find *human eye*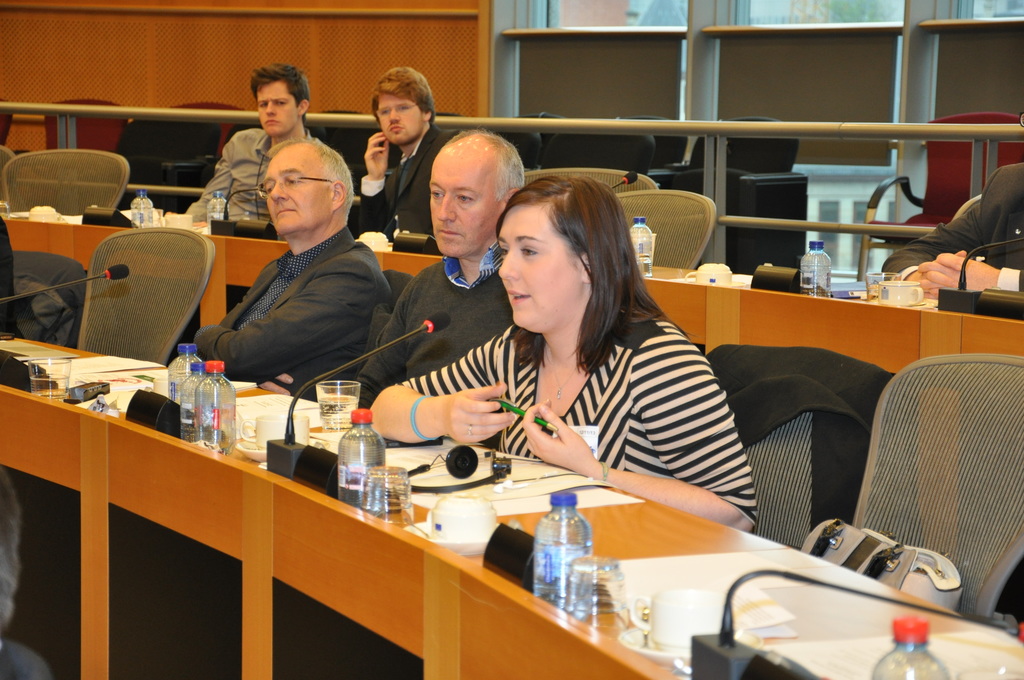
BBox(493, 245, 508, 257)
